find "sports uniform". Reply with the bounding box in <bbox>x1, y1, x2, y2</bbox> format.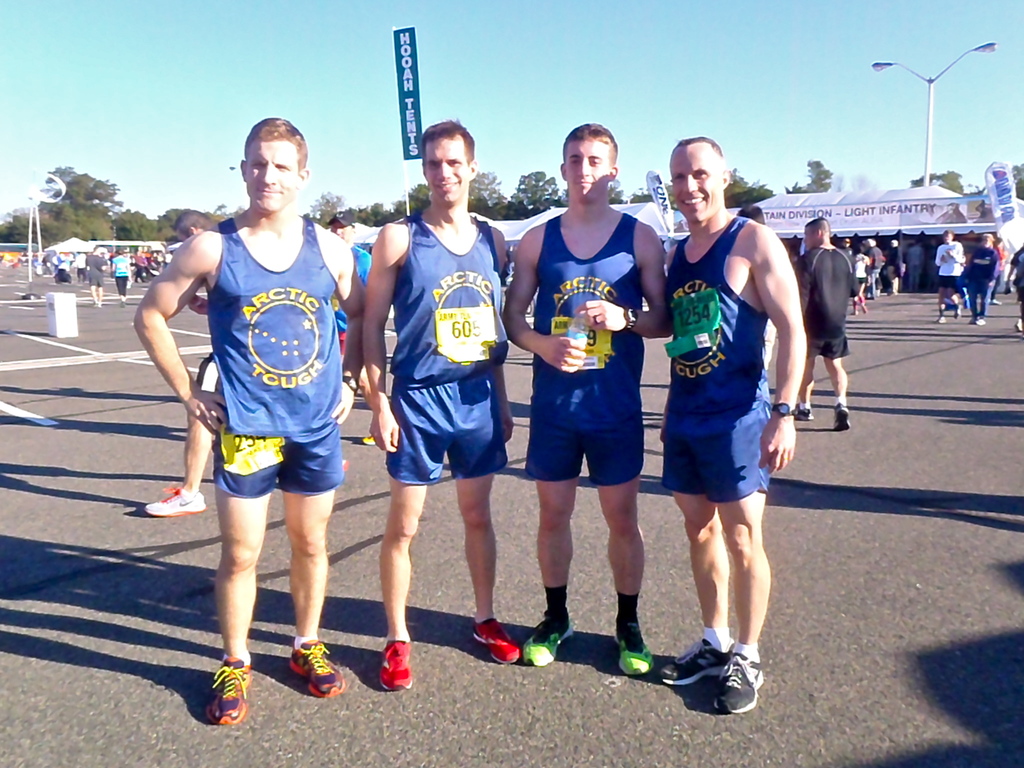
<bbox>207, 216, 341, 724</bbox>.
